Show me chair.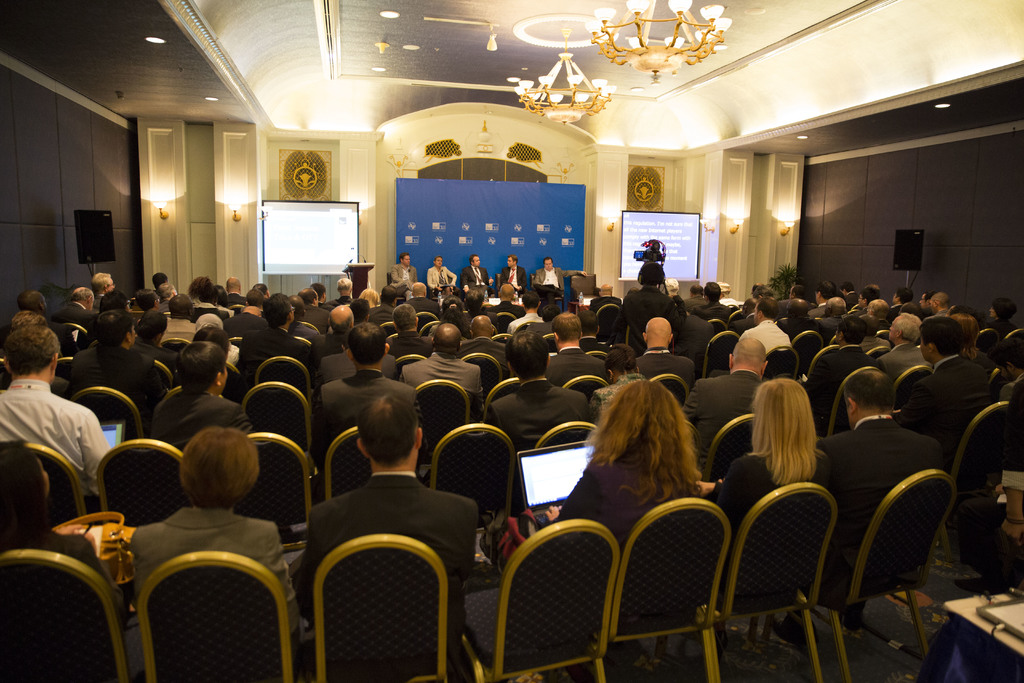
chair is here: bbox=(461, 352, 502, 390).
